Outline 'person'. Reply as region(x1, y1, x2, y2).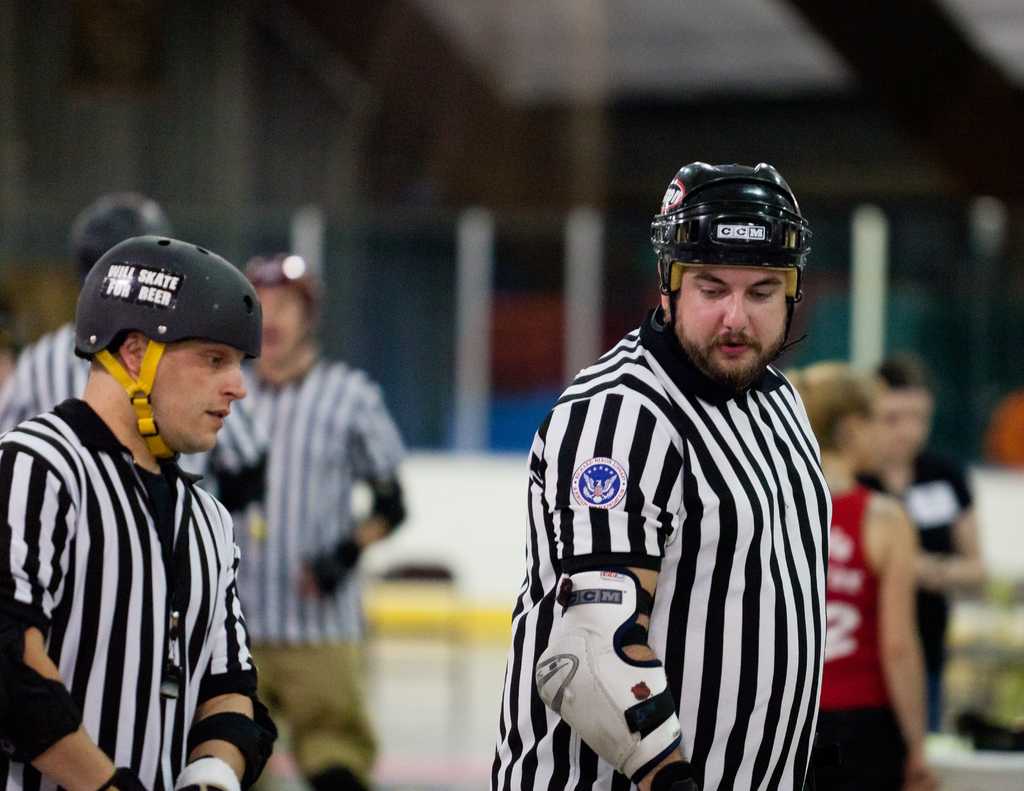
region(0, 232, 255, 790).
